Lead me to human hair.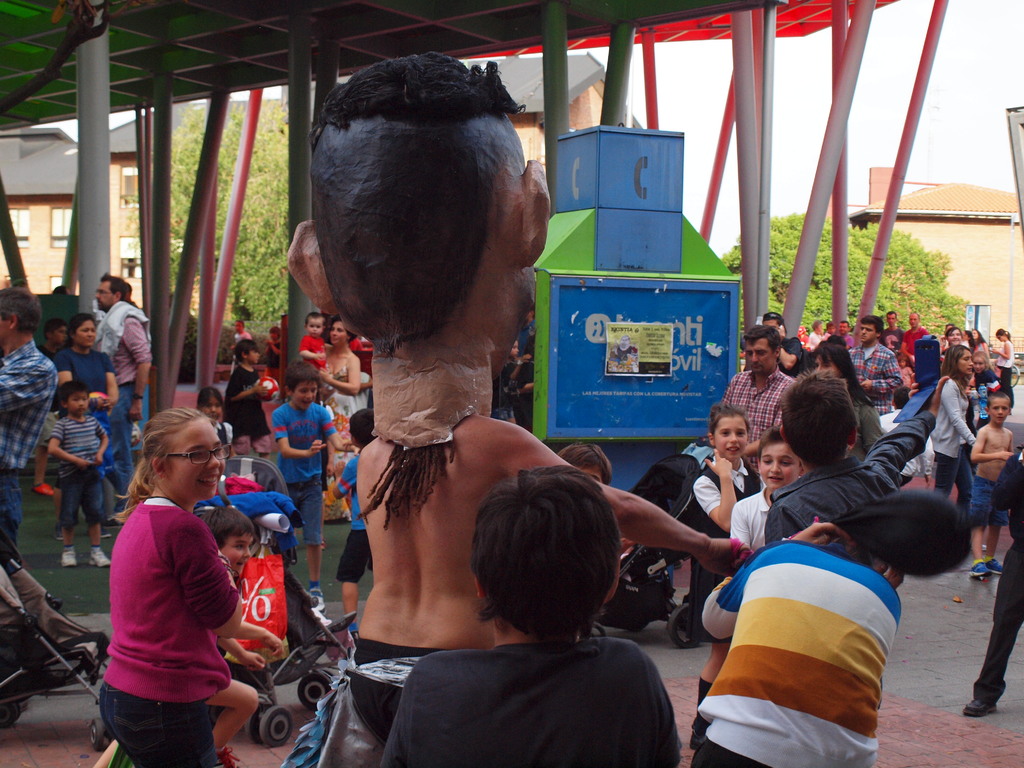
Lead to (993, 326, 1012, 341).
